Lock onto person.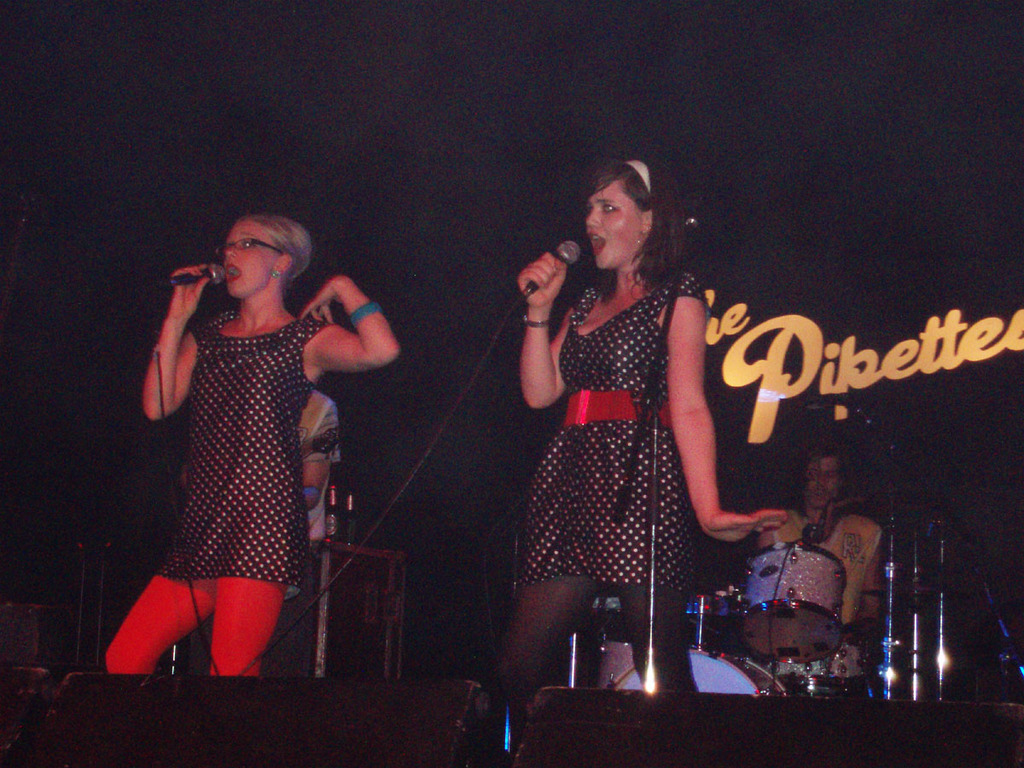
Locked: box(747, 438, 888, 682).
